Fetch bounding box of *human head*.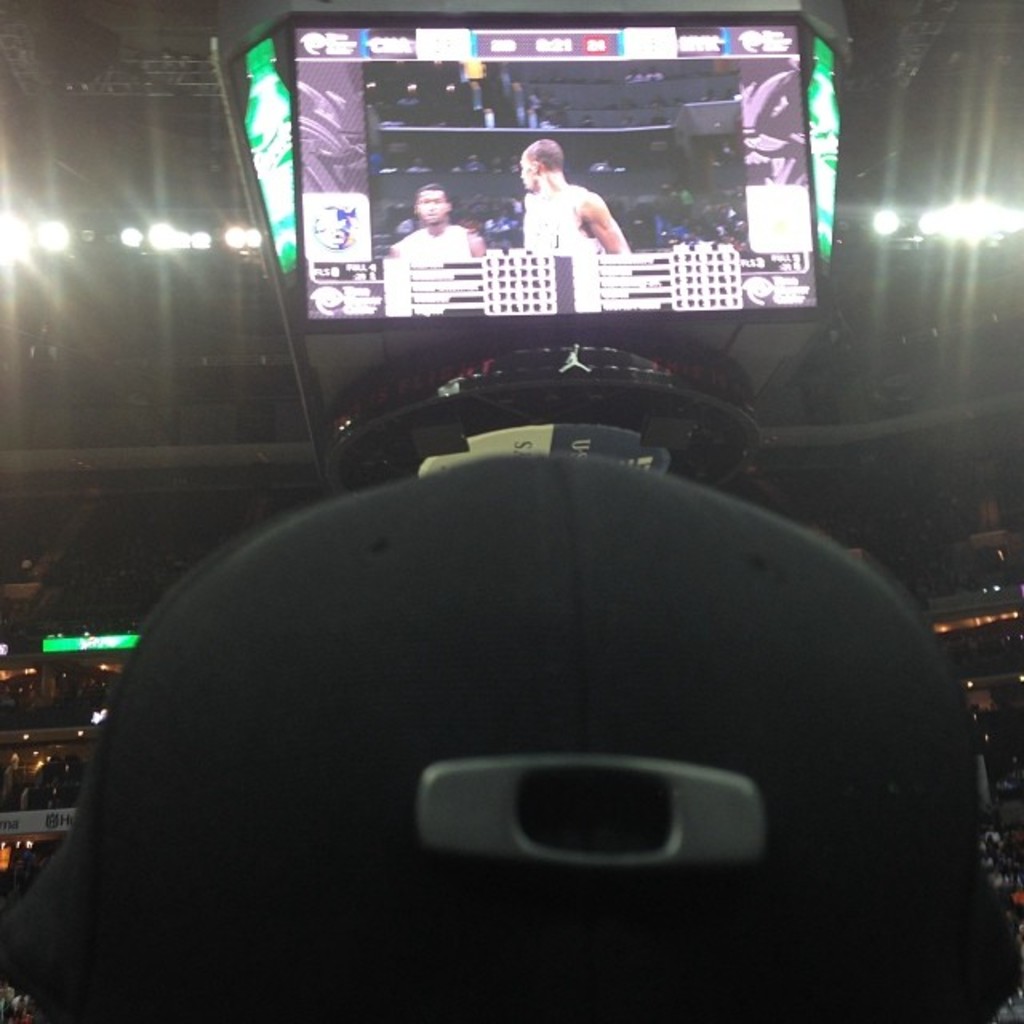
Bbox: [518,142,566,190].
